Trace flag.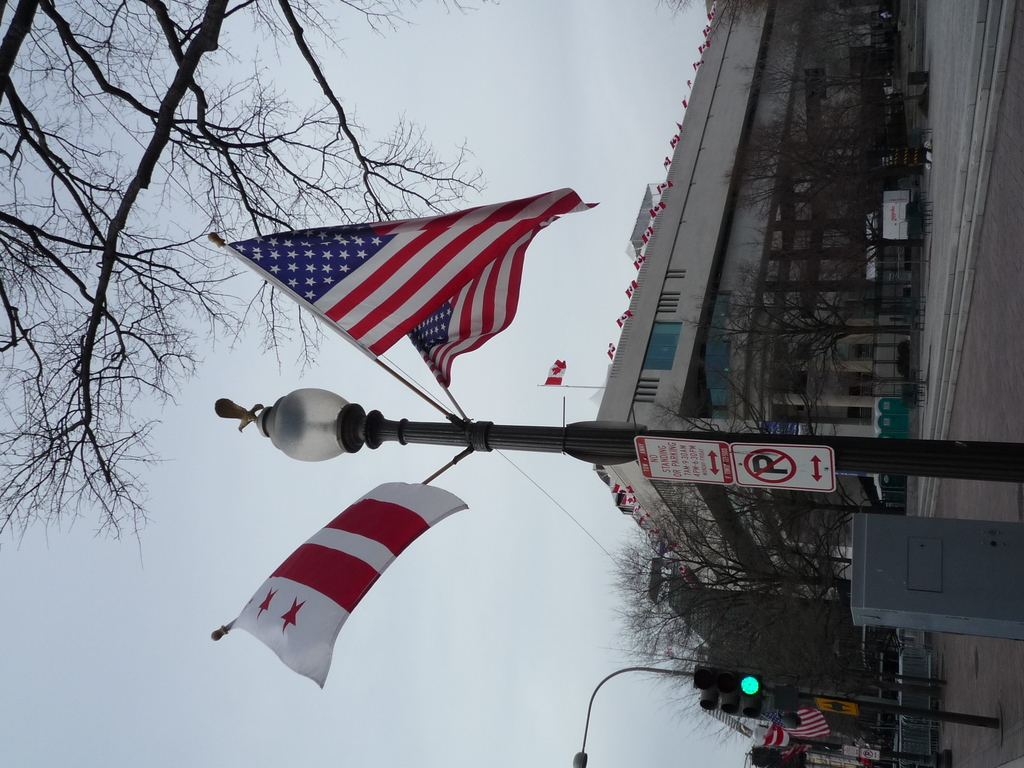
Traced to 642 223 657 243.
